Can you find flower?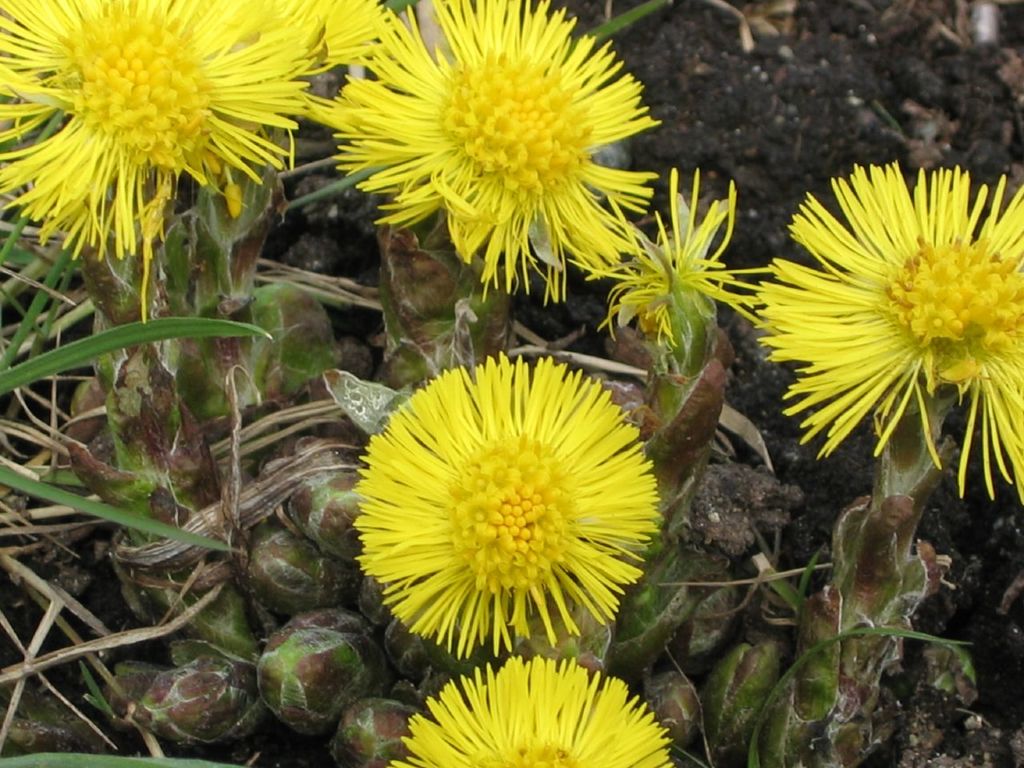
Yes, bounding box: 298:0:663:298.
